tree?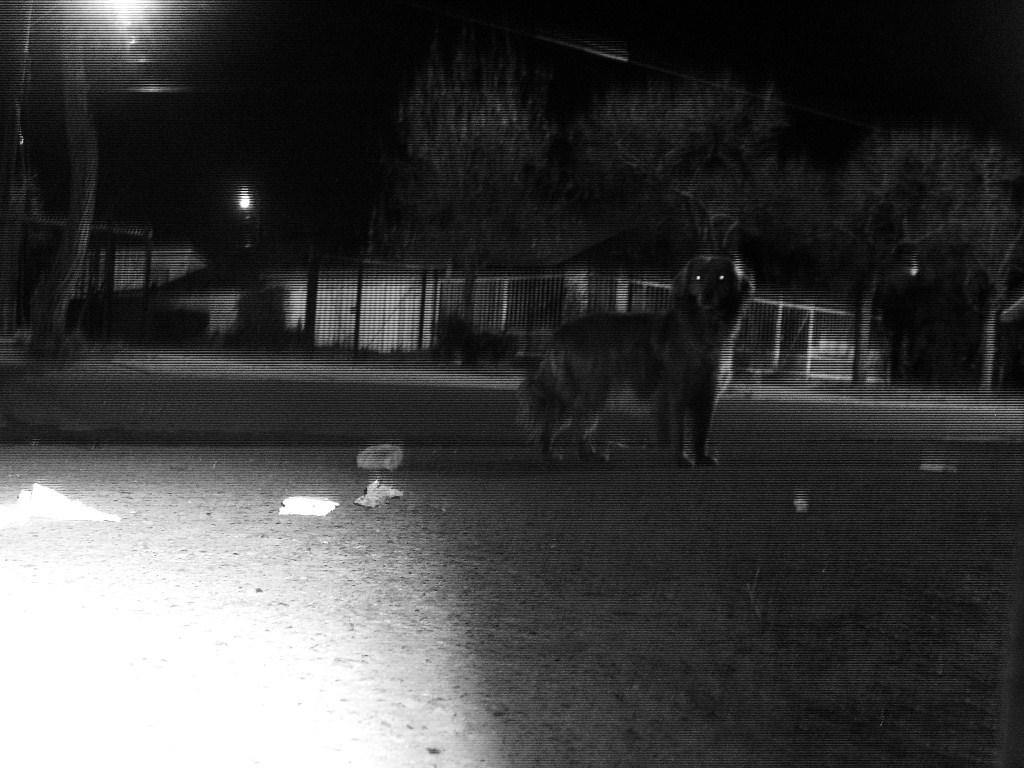
<bbox>396, 4, 560, 263</bbox>
